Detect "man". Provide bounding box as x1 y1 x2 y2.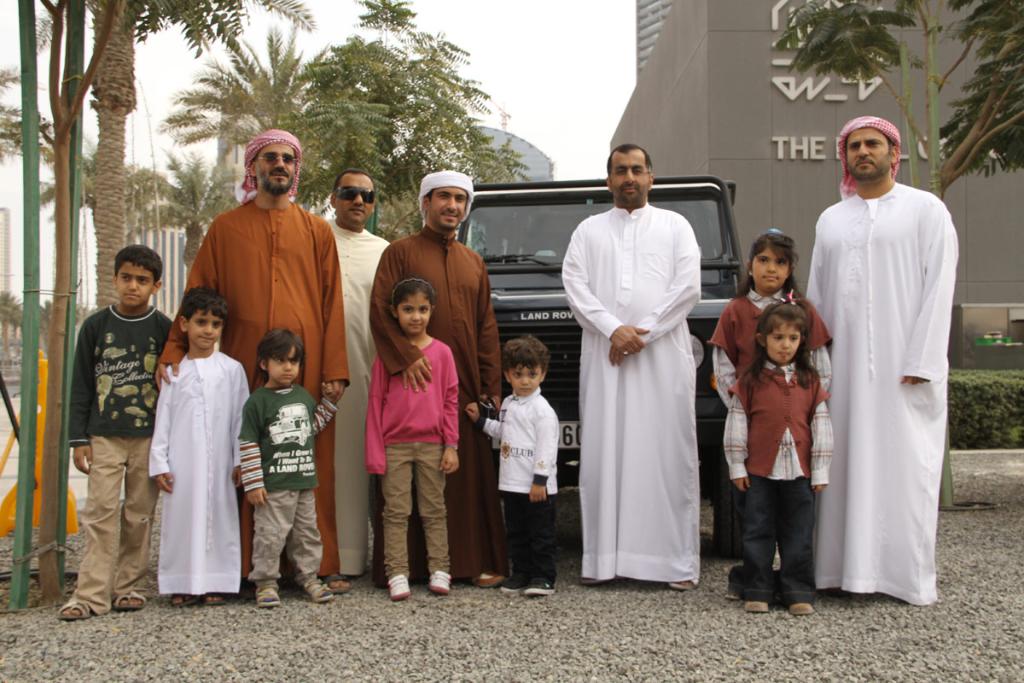
556 137 707 601.
